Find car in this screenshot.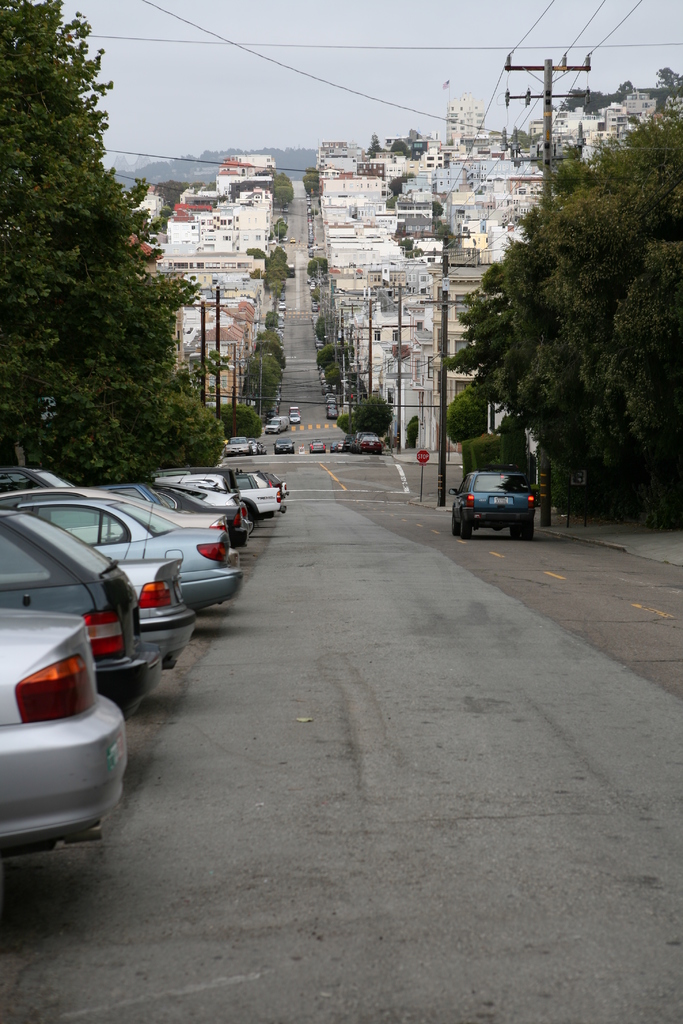
The bounding box for car is bbox=[456, 466, 534, 536].
